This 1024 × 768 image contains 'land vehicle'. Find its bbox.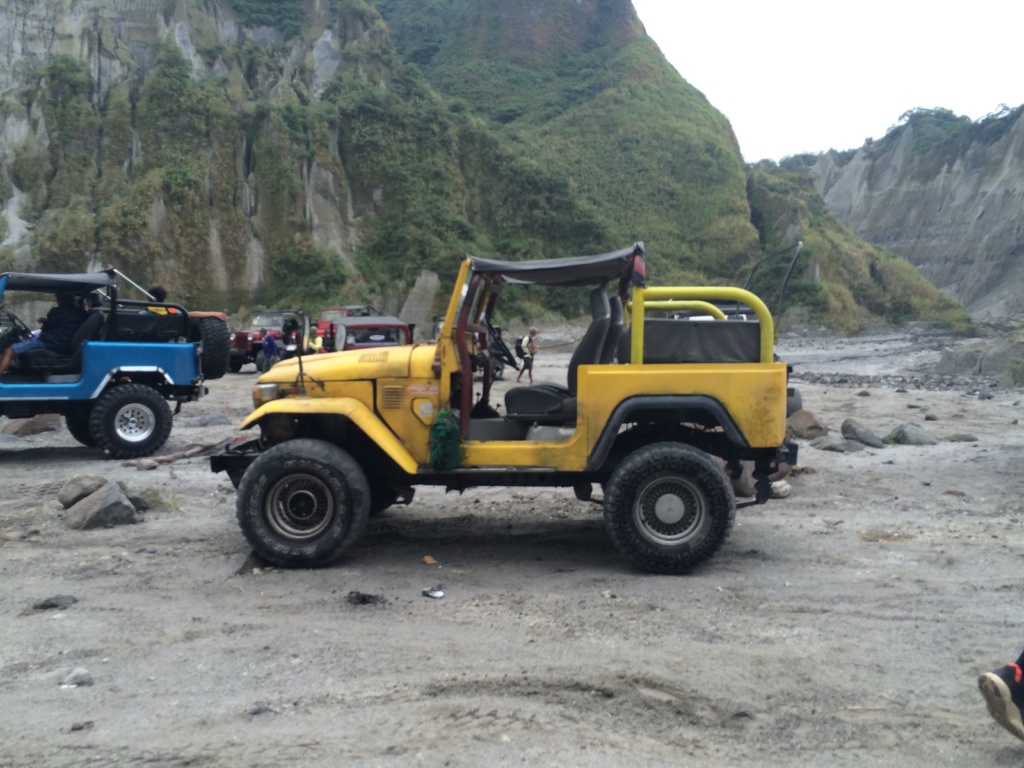
321,305,374,337.
